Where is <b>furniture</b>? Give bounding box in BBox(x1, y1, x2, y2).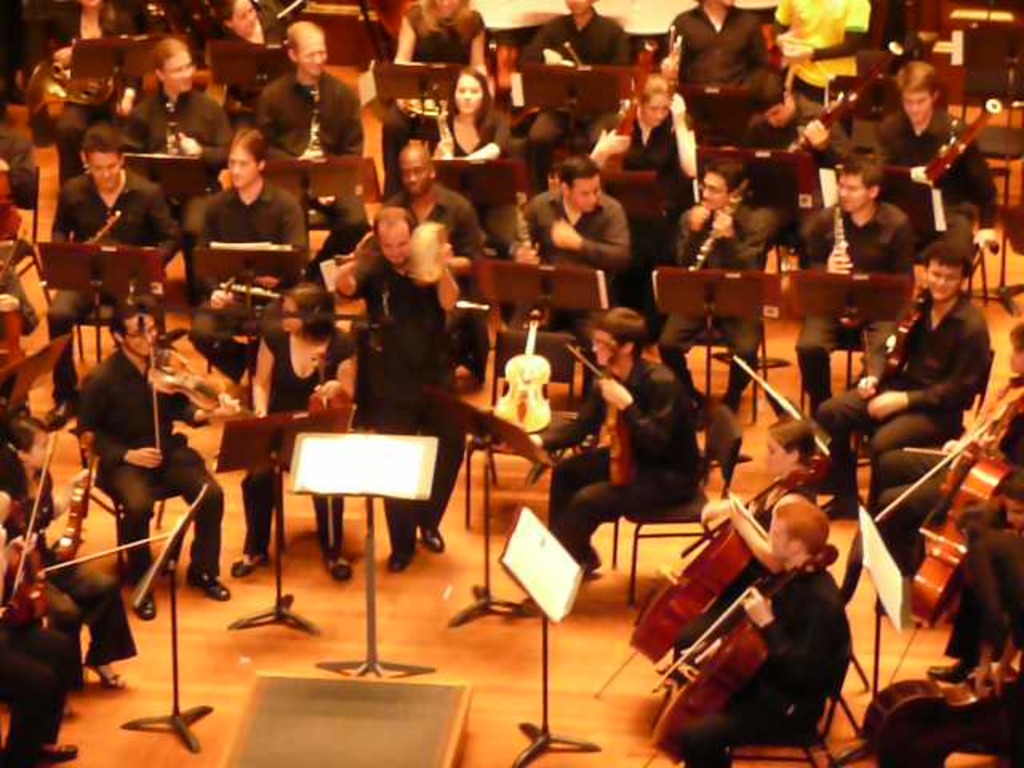
BBox(595, 168, 666, 269).
